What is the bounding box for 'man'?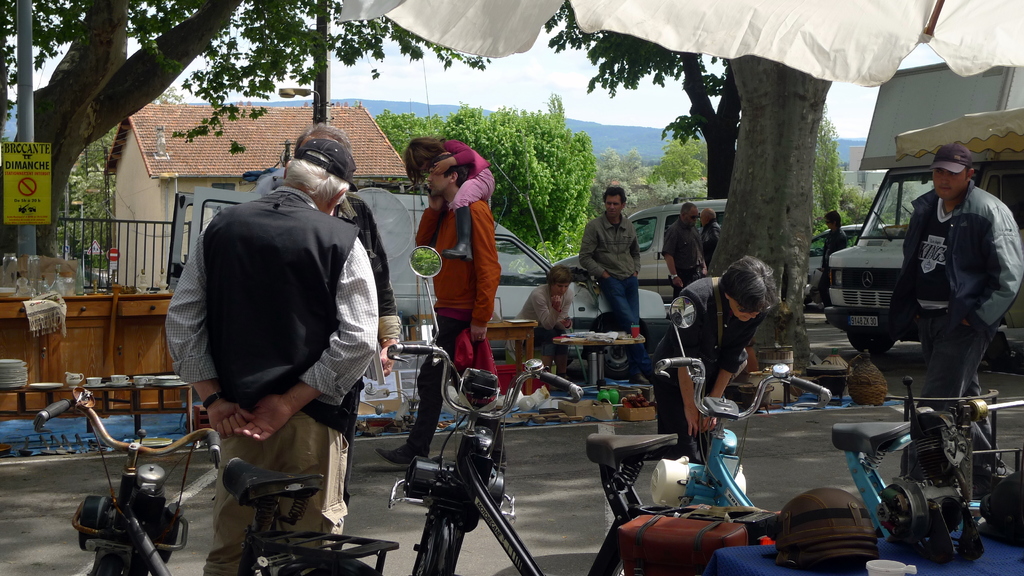
Rect(580, 187, 643, 364).
